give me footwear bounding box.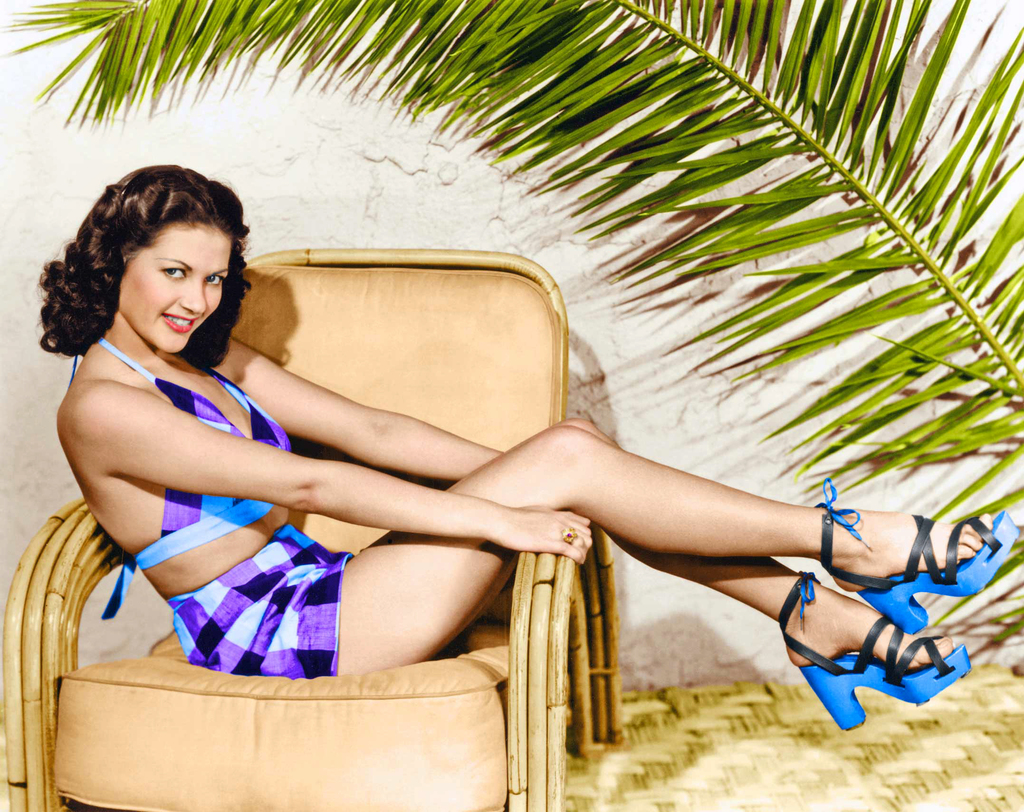
{"left": 814, "top": 471, "right": 1020, "bottom": 638}.
